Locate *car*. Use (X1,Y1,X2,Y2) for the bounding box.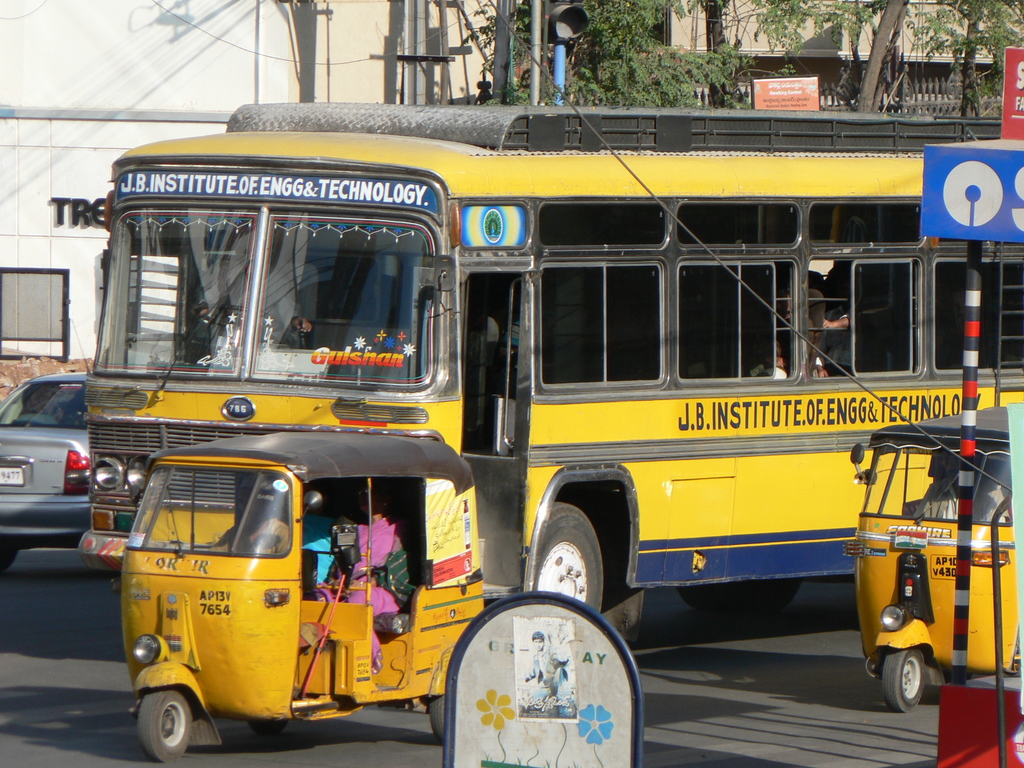
(2,362,120,576).
